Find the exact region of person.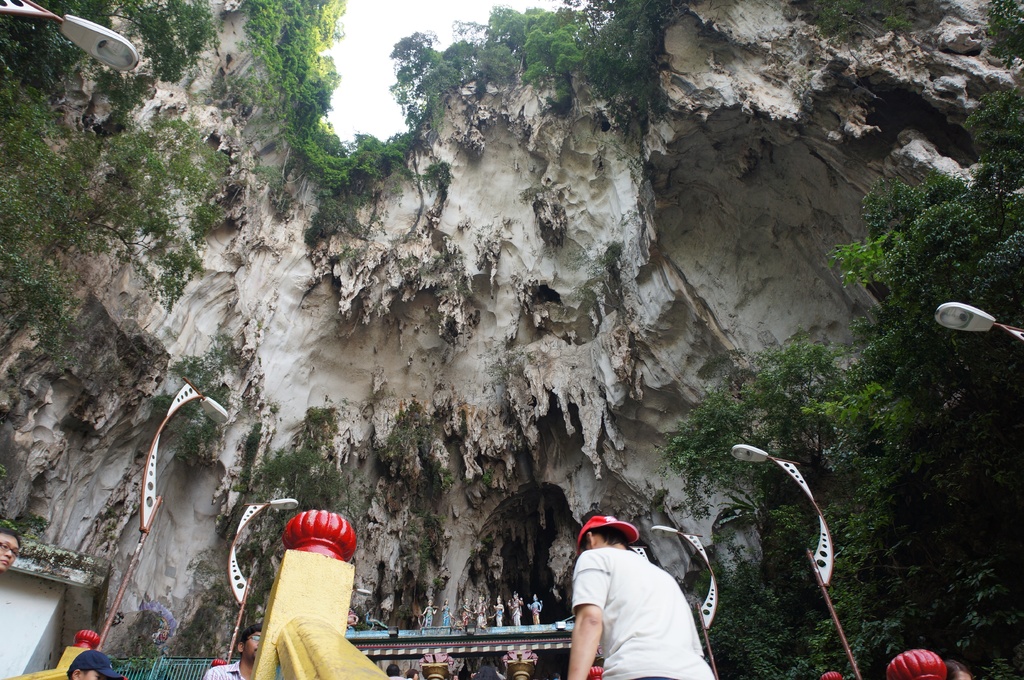
Exact region: l=72, t=652, r=127, b=679.
